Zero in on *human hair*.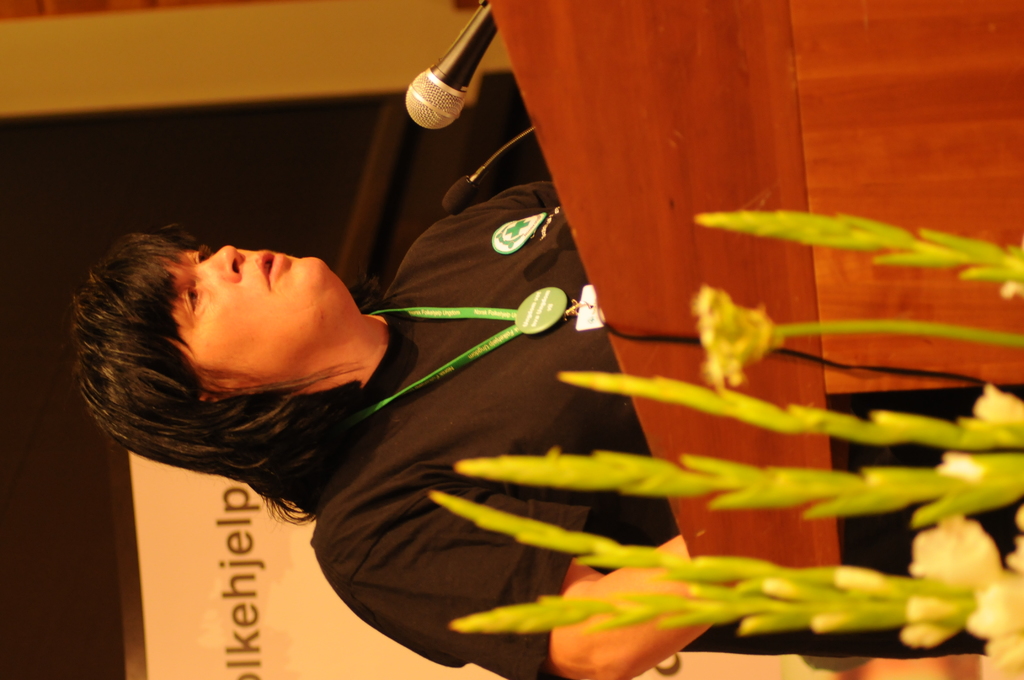
Zeroed in: region(79, 209, 383, 483).
